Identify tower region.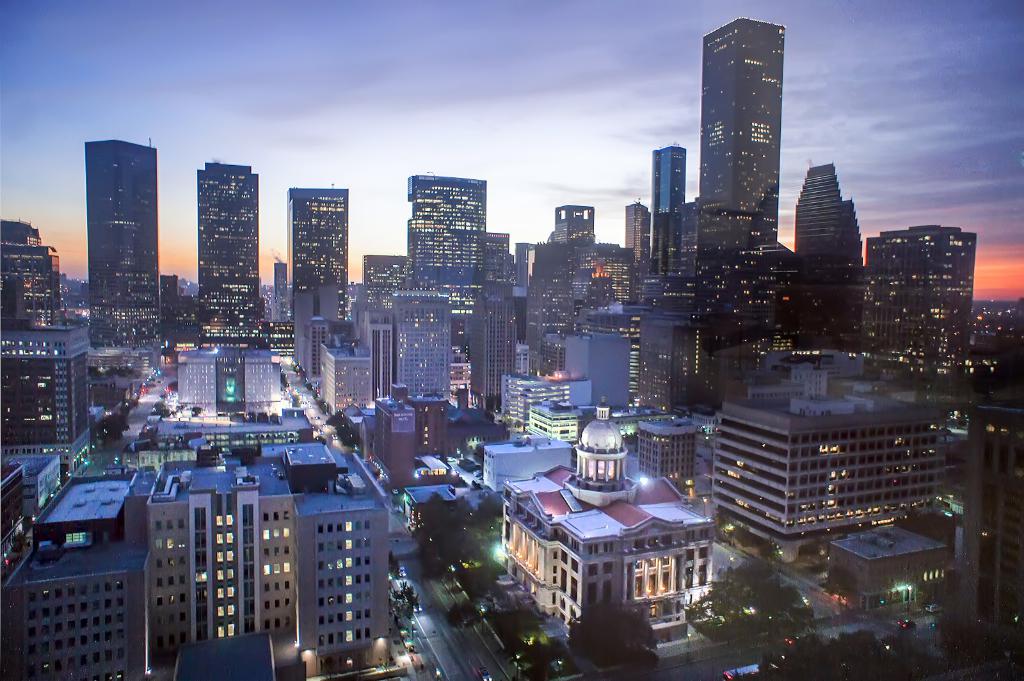
Region: pyautogui.locateOnScreen(85, 136, 164, 341).
